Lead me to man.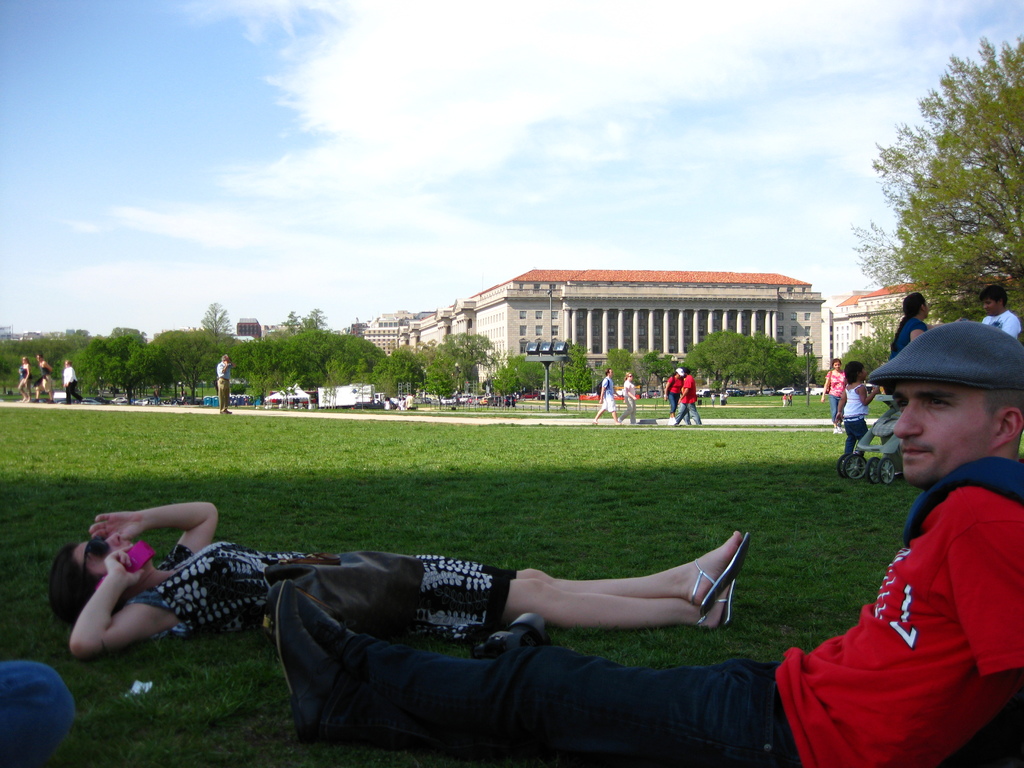
Lead to (x1=266, y1=316, x2=1023, y2=767).
